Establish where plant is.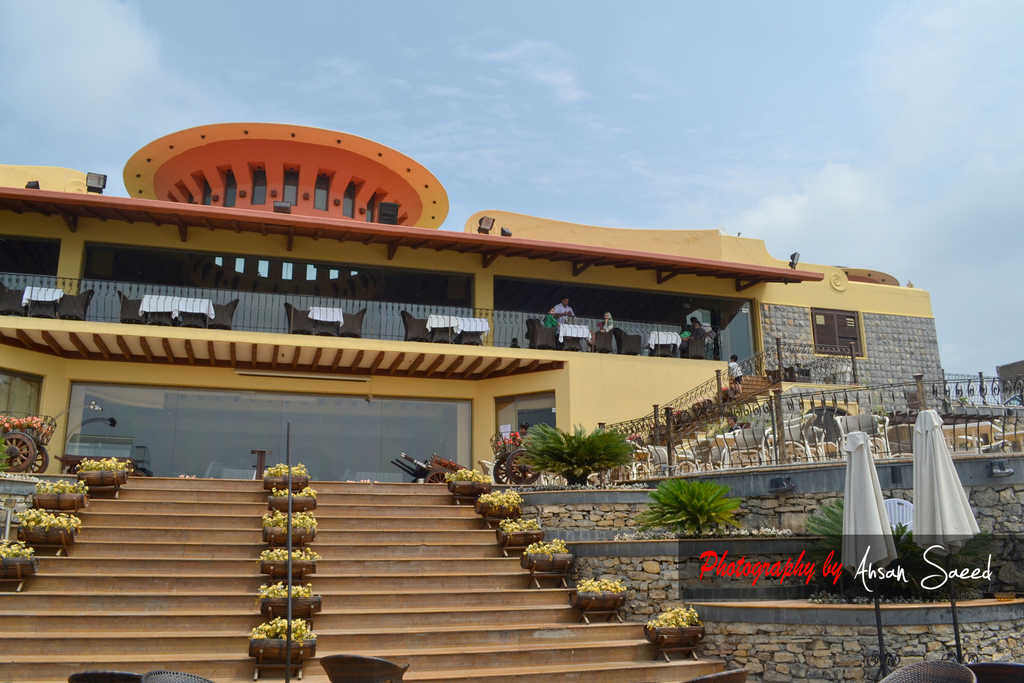
Established at bbox=(644, 602, 699, 630).
